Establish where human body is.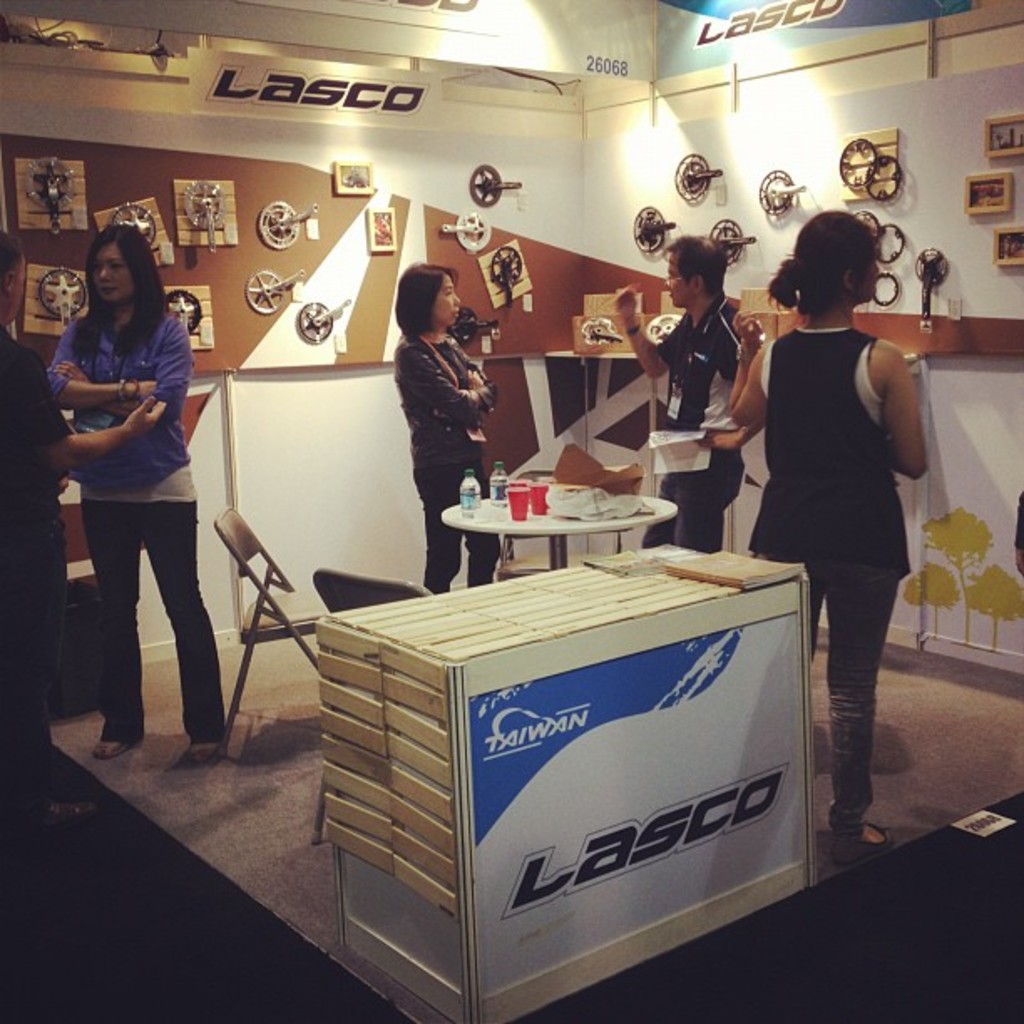
Established at crop(616, 279, 768, 552).
